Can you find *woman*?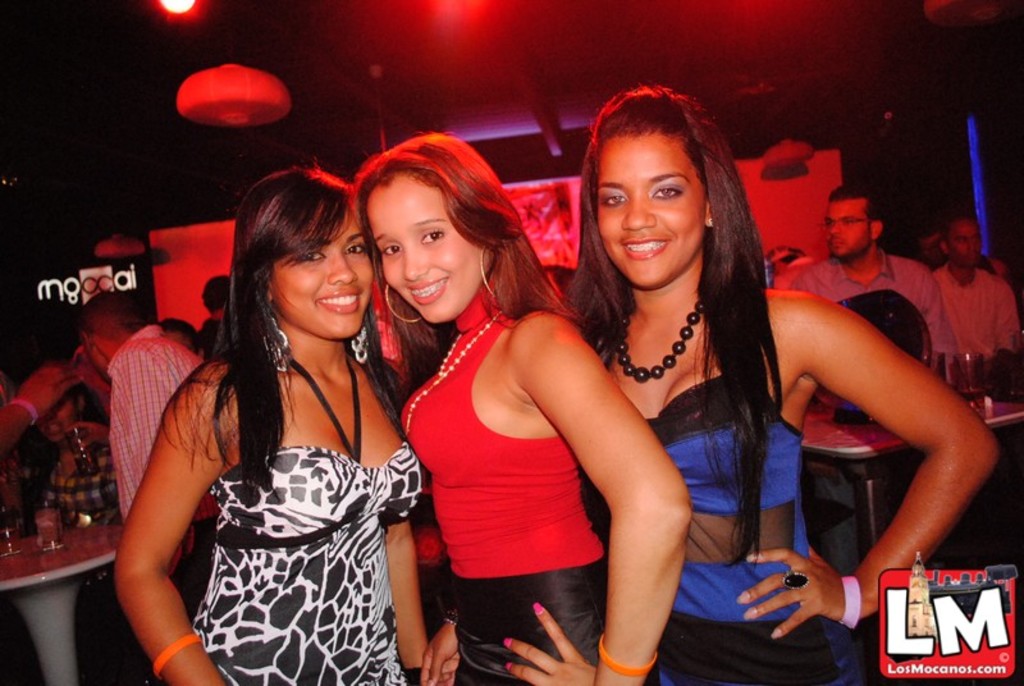
Yes, bounding box: BBox(553, 82, 1006, 685).
